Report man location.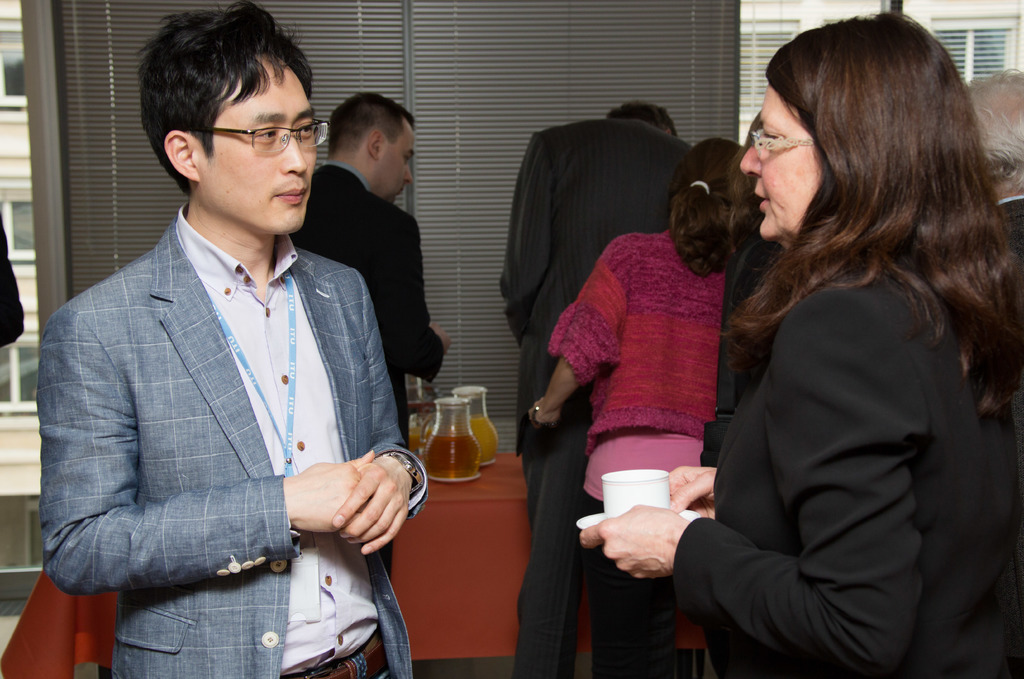
Report: locate(291, 93, 454, 451).
